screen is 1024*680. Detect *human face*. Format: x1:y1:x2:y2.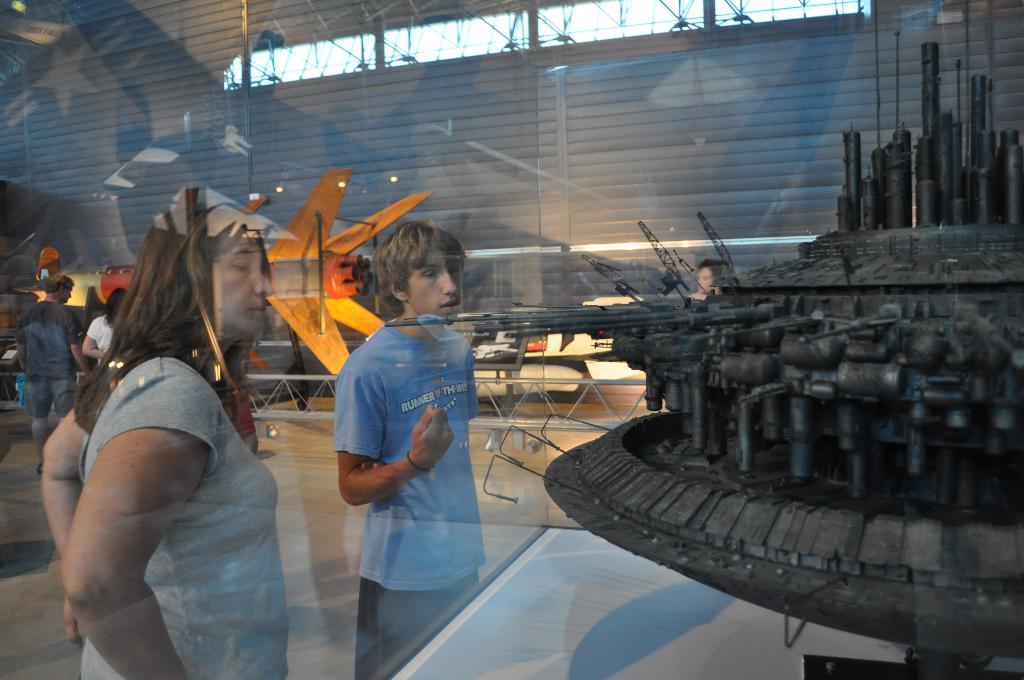
410:250:464:323.
